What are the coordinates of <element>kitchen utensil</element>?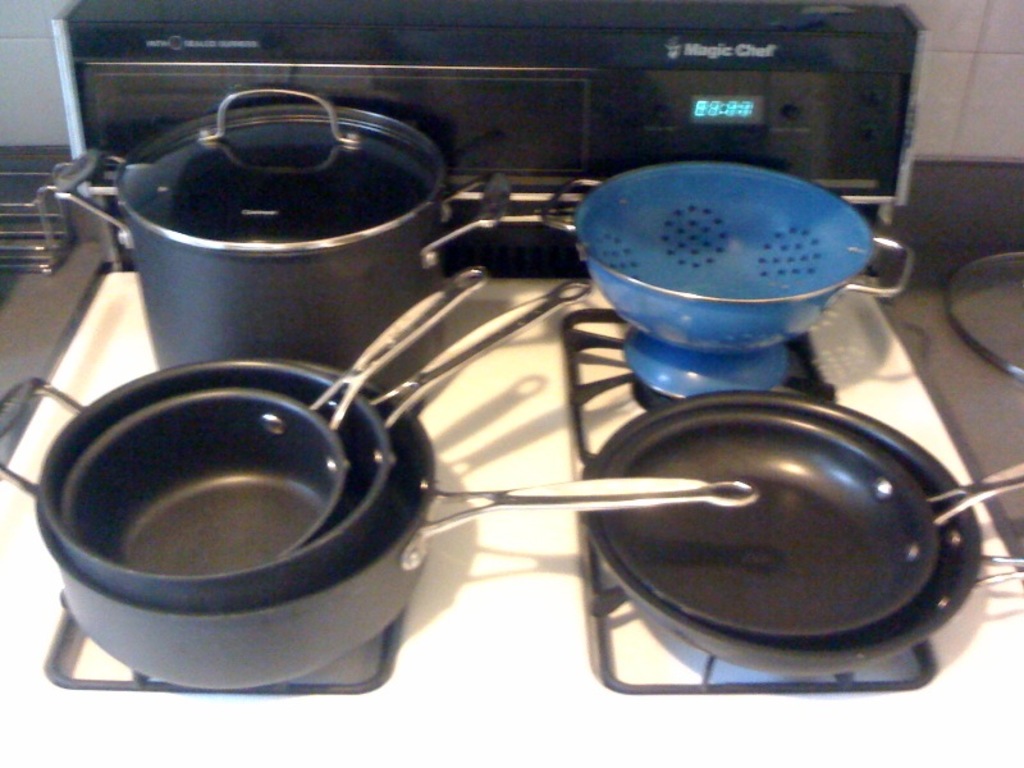
x1=69, y1=257, x2=484, y2=572.
